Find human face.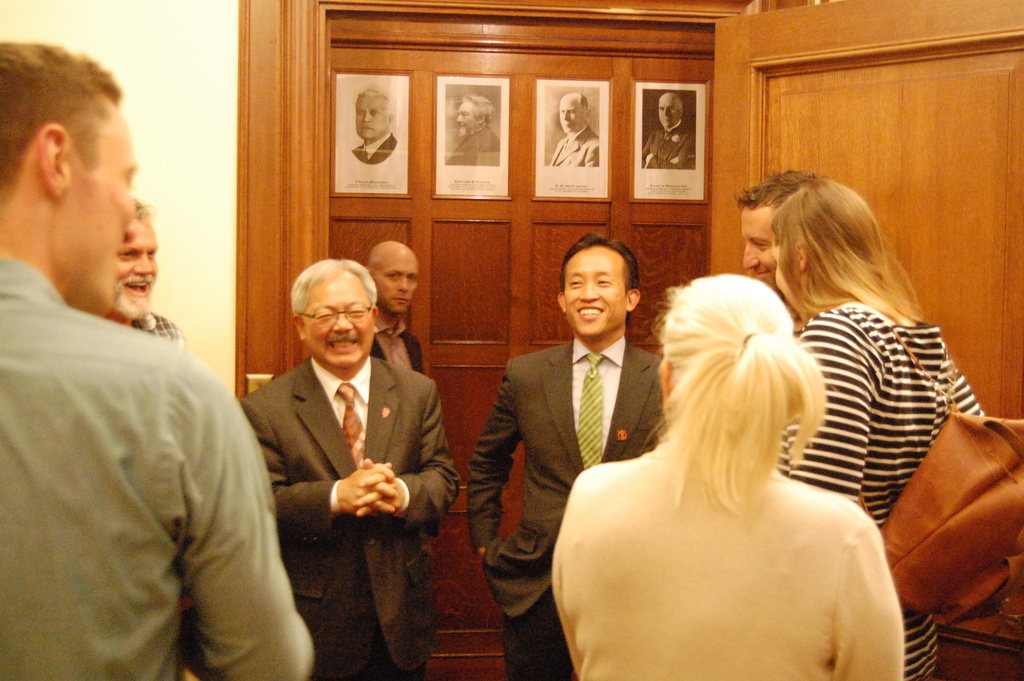
box=[774, 243, 804, 316].
